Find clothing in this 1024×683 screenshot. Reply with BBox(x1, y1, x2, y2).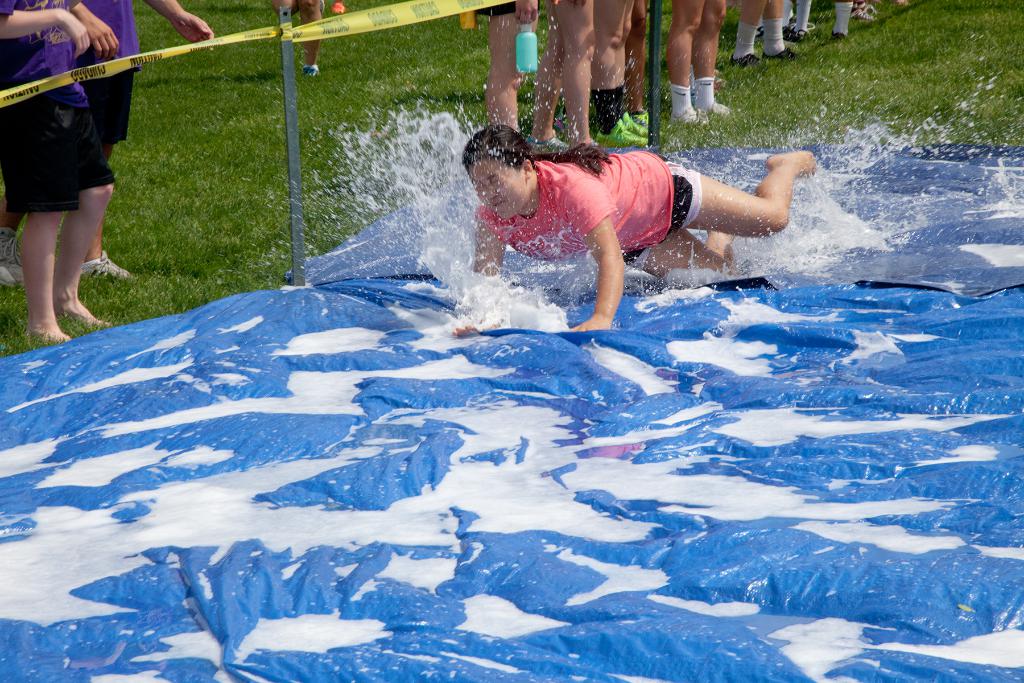
BBox(476, 148, 704, 272).
